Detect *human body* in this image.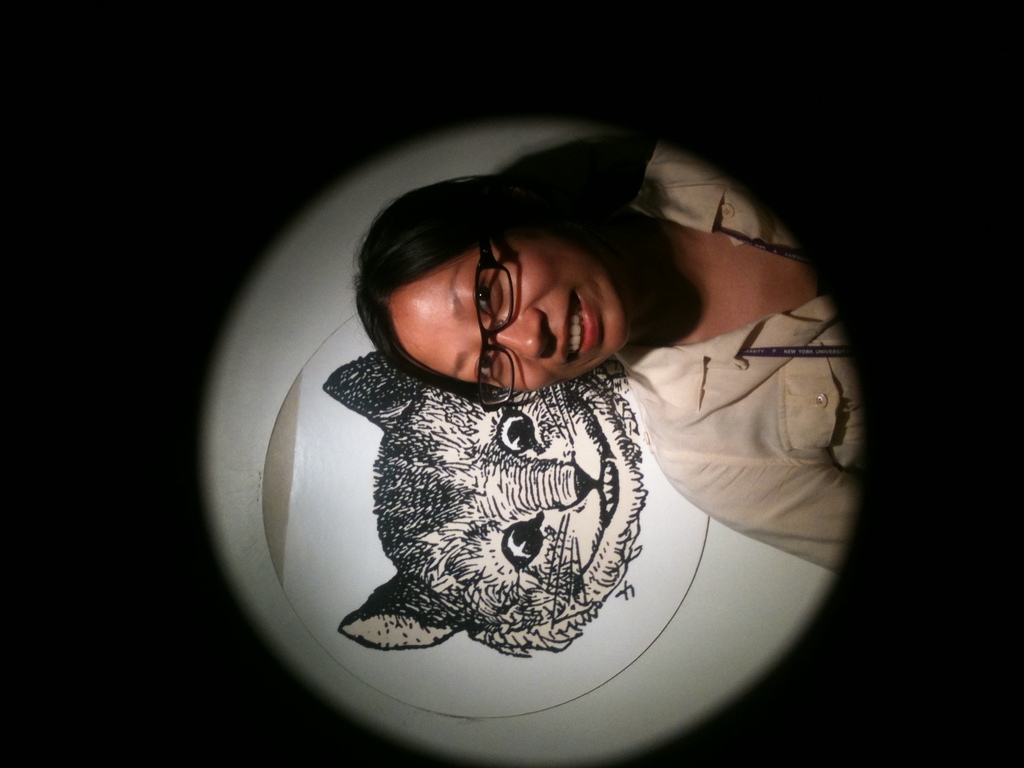
Detection: left=353, top=132, right=860, bottom=576.
